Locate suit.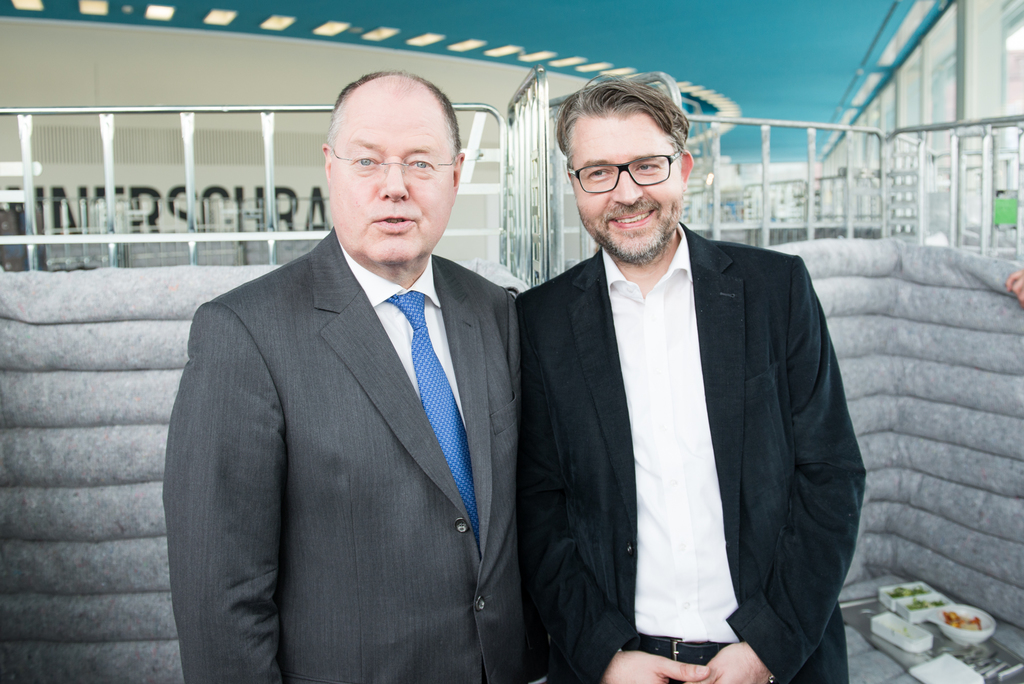
Bounding box: (504, 157, 862, 673).
